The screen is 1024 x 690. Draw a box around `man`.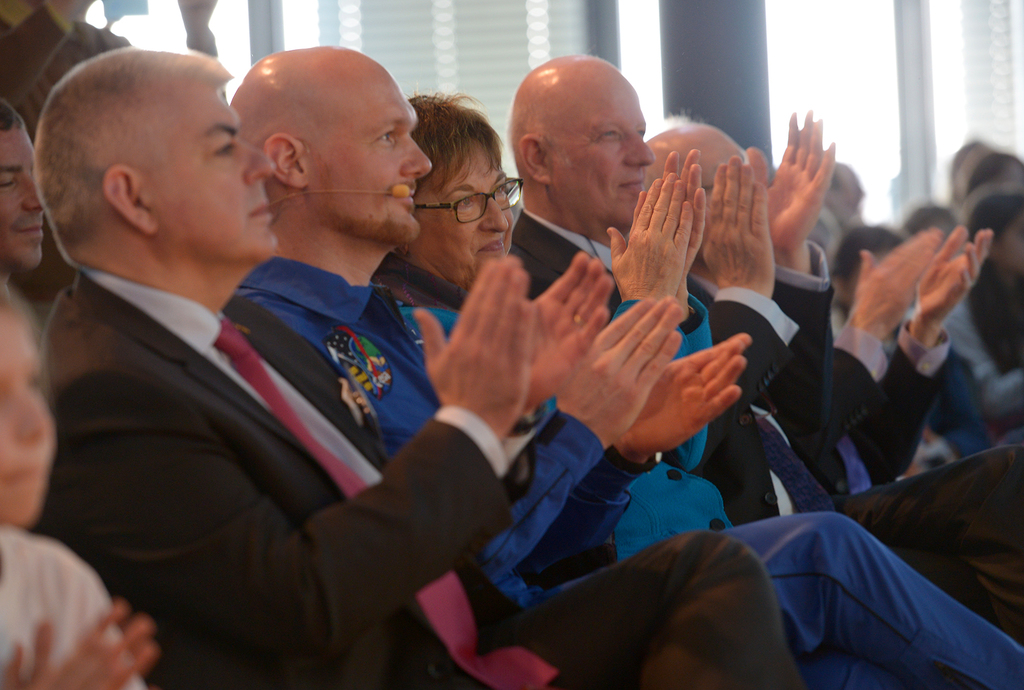
bbox=[504, 60, 840, 542].
